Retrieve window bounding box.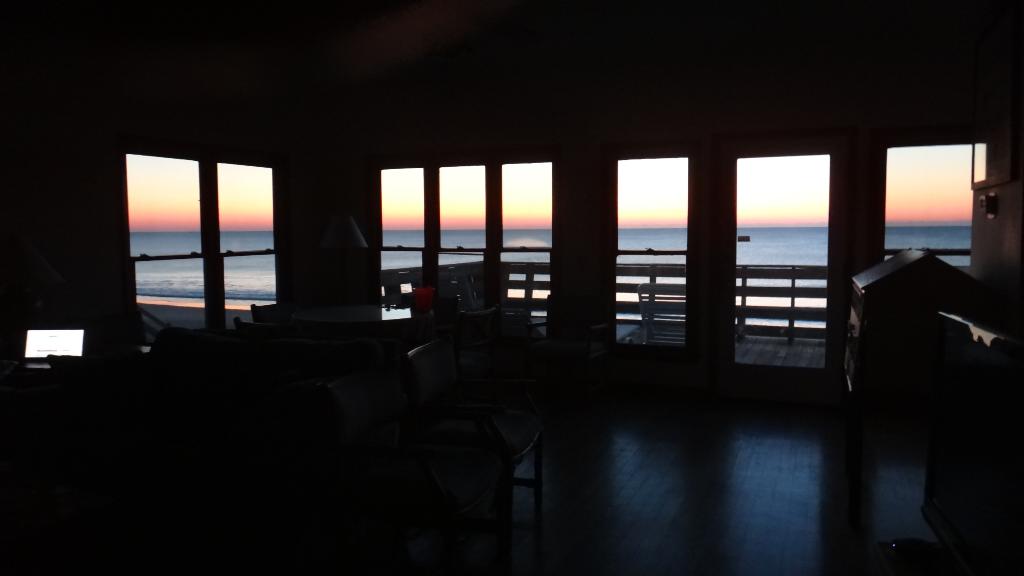
Bounding box: 127,137,289,312.
